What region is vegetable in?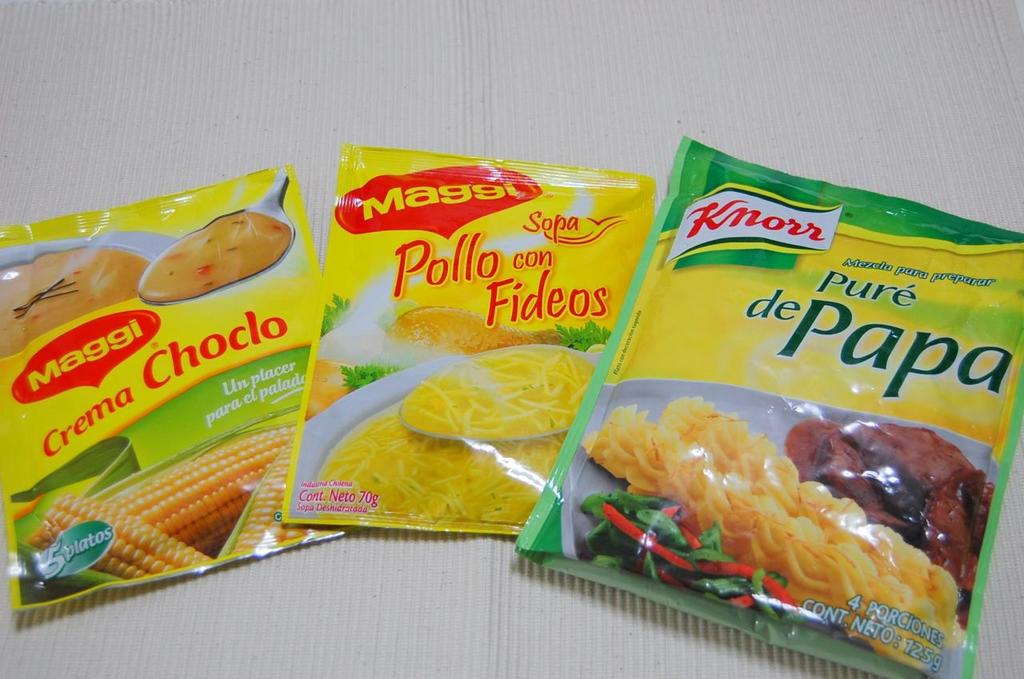
586,487,812,621.
